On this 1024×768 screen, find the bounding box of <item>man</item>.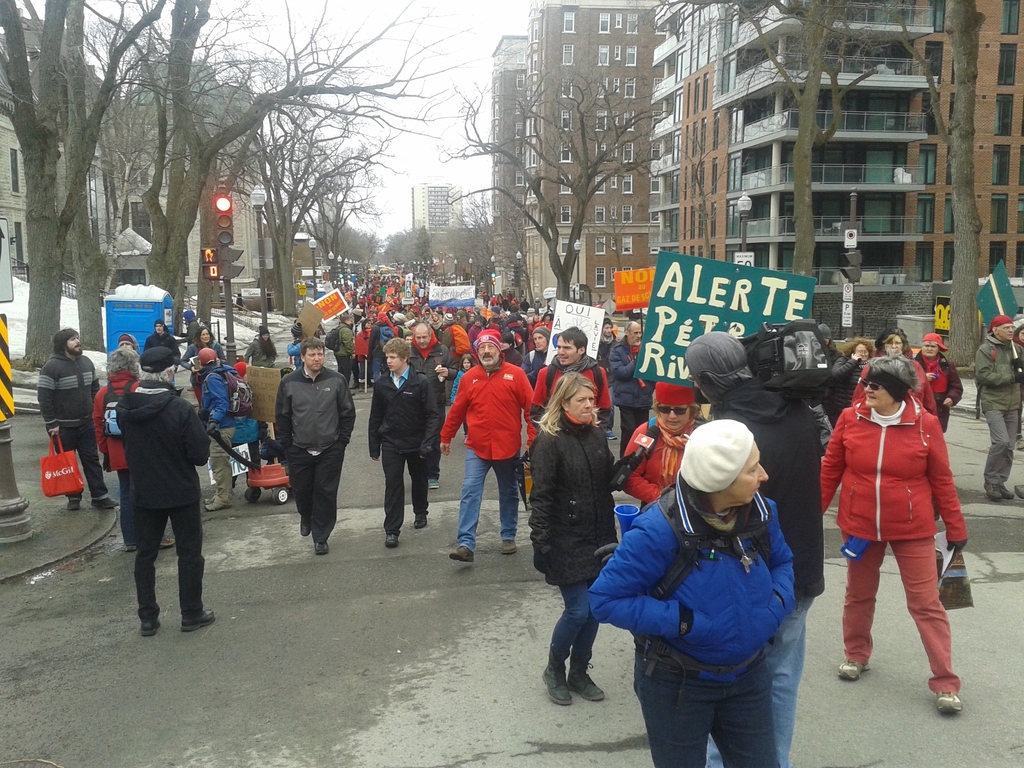
Bounding box: {"left": 367, "top": 338, "right": 451, "bottom": 548}.
